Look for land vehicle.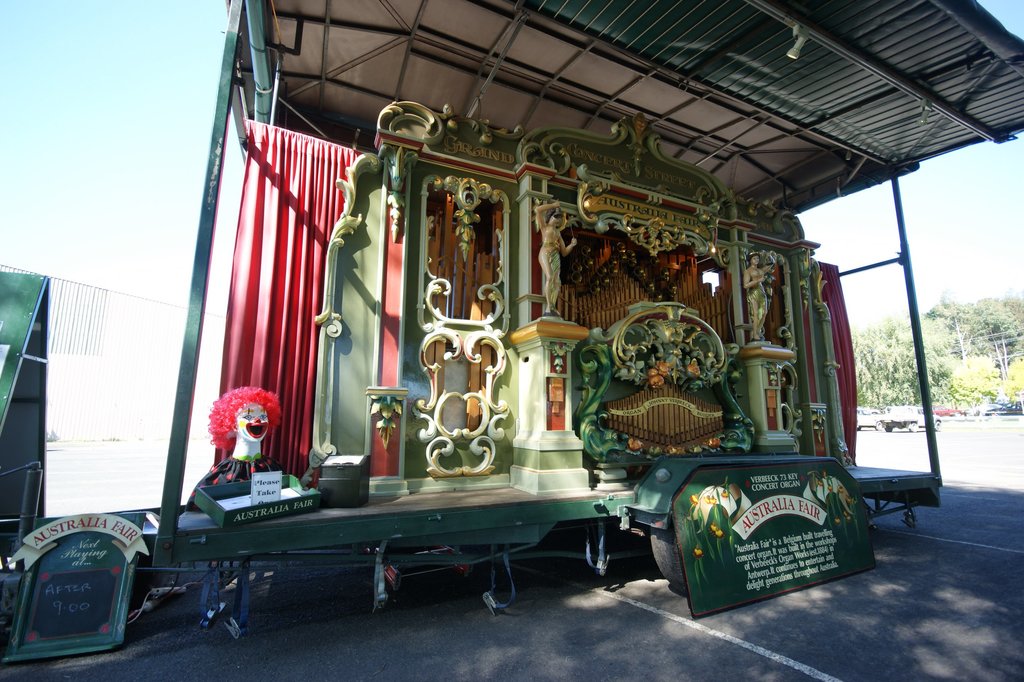
Found: left=987, top=396, right=1022, bottom=415.
